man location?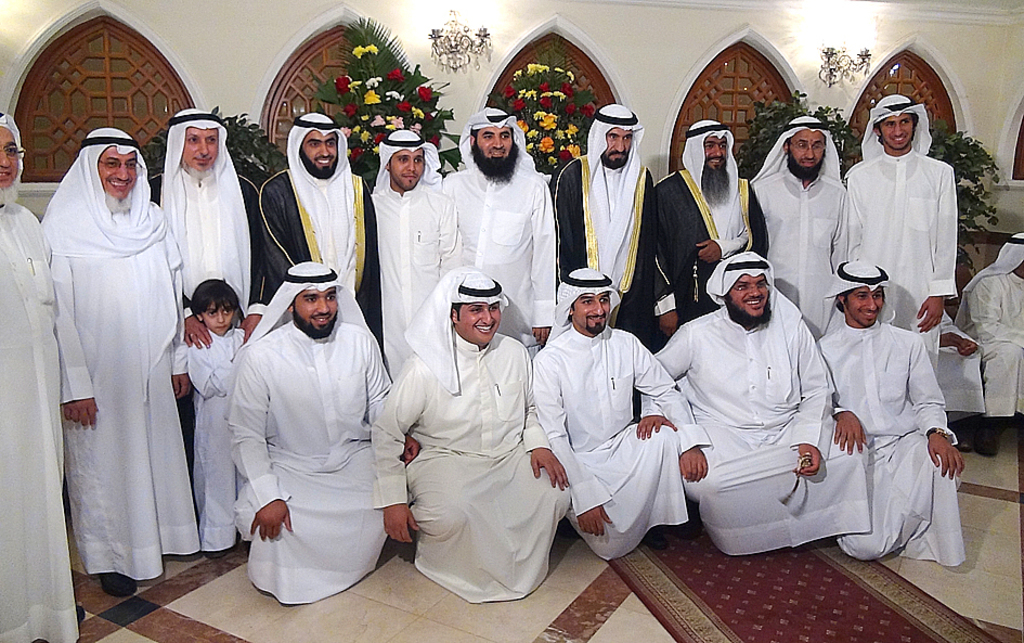
634:252:870:556
